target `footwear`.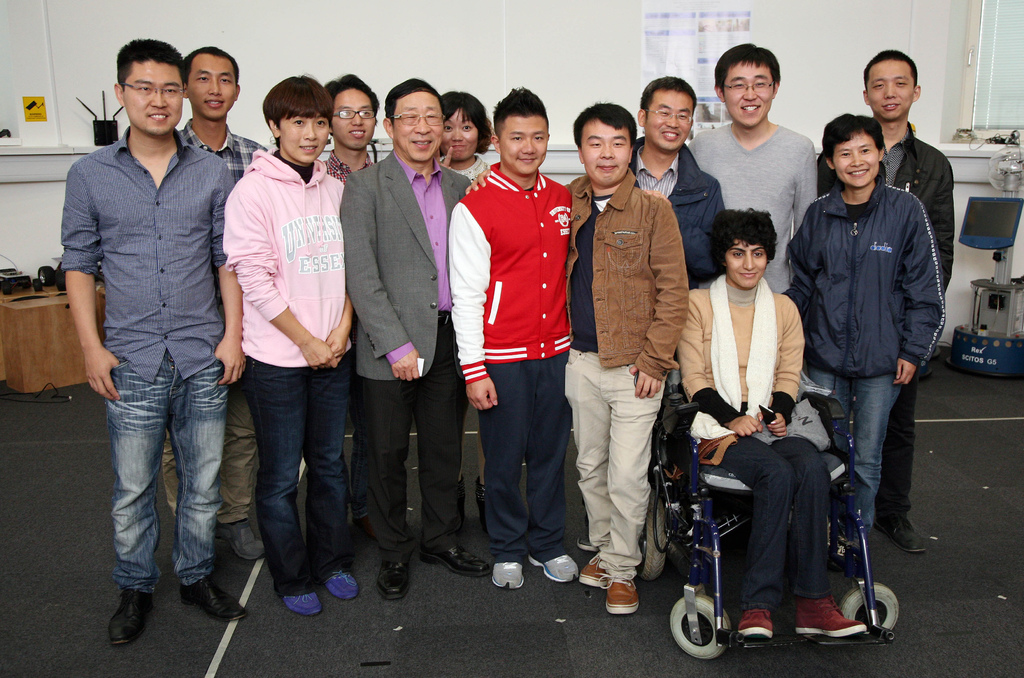
Target region: <region>188, 579, 250, 624</region>.
